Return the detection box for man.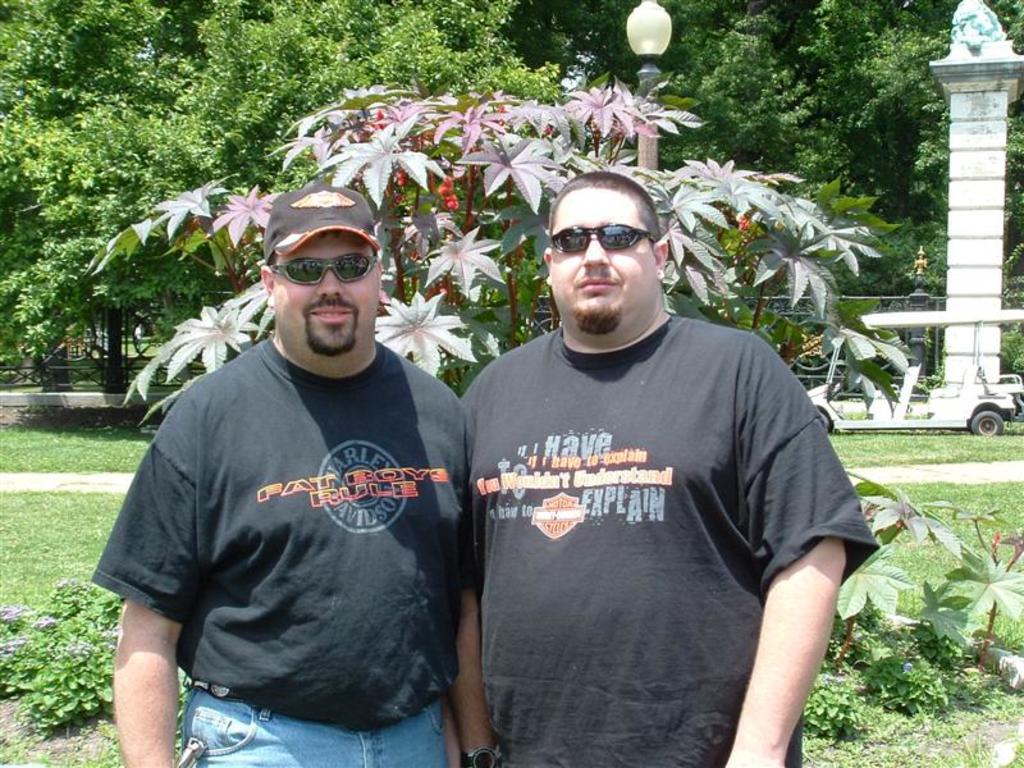
rect(458, 165, 879, 767).
